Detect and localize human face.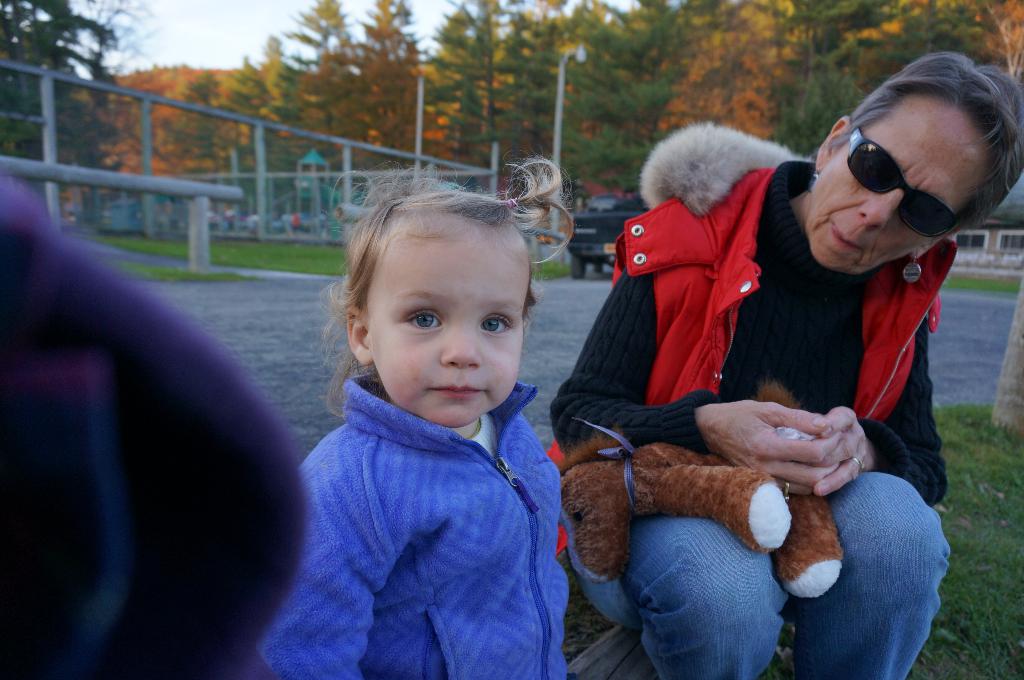
Localized at (x1=808, y1=91, x2=991, y2=275).
